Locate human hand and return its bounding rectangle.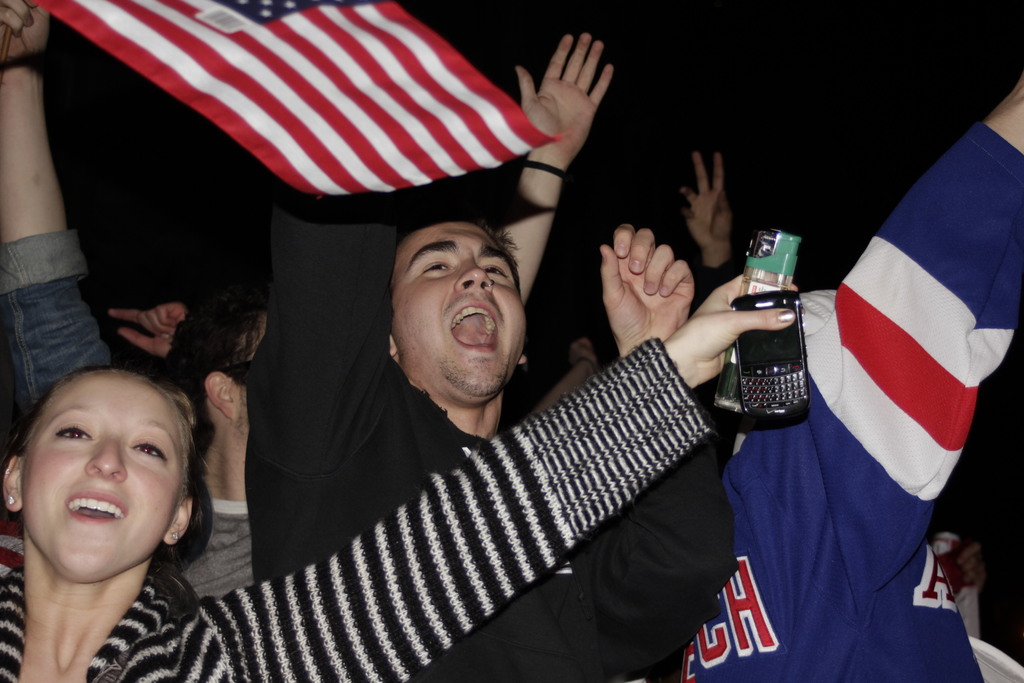
x1=945, y1=541, x2=981, y2=584.
